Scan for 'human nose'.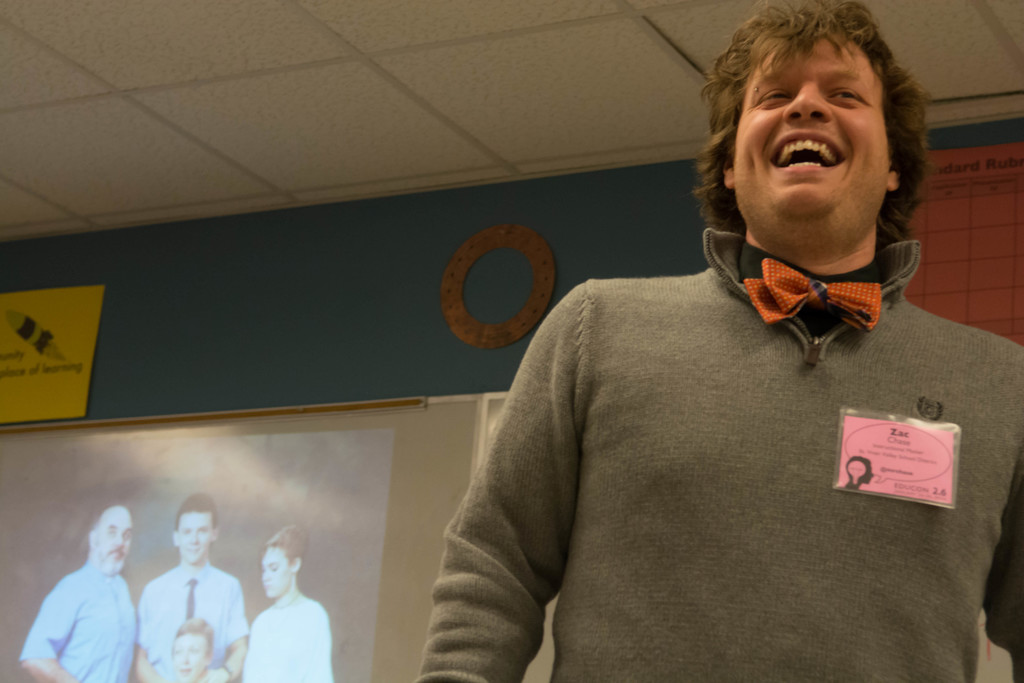
Scan result: <bbox>781, 79, 833, 119</bbox>.
